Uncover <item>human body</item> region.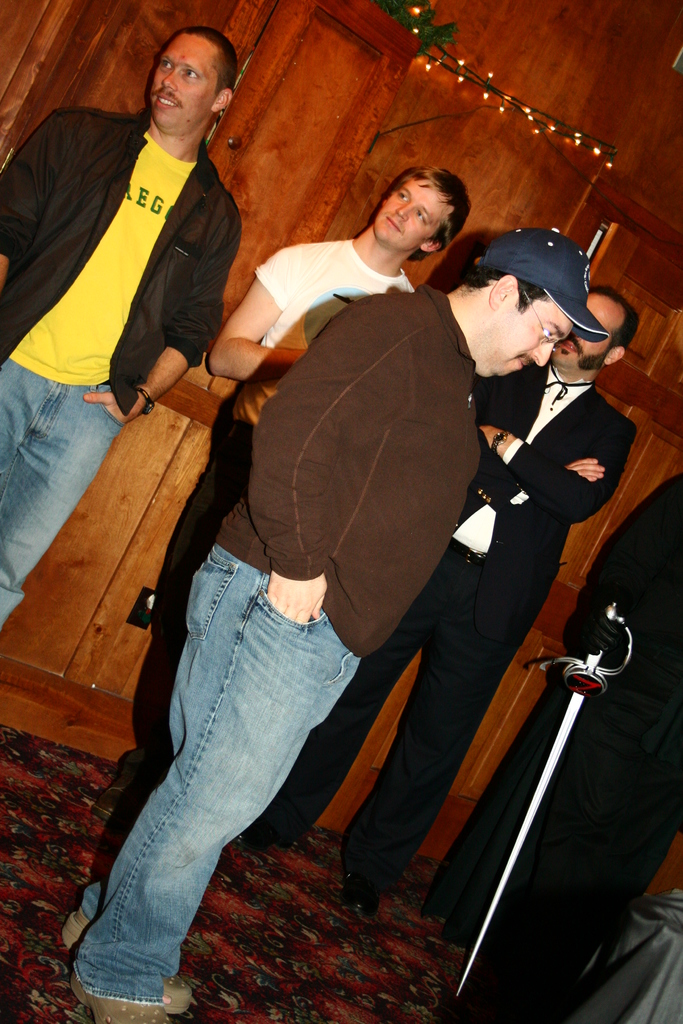
Uncovered: <region>133, 174, 454, 760</region>.
